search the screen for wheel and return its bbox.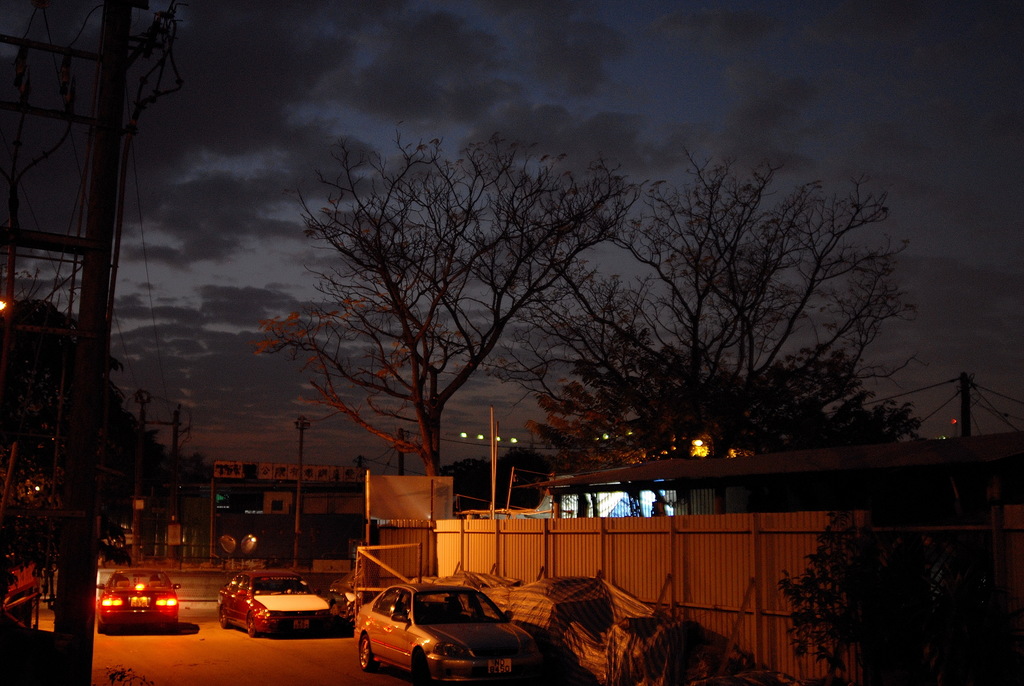
Found: (408,649,433,685).
